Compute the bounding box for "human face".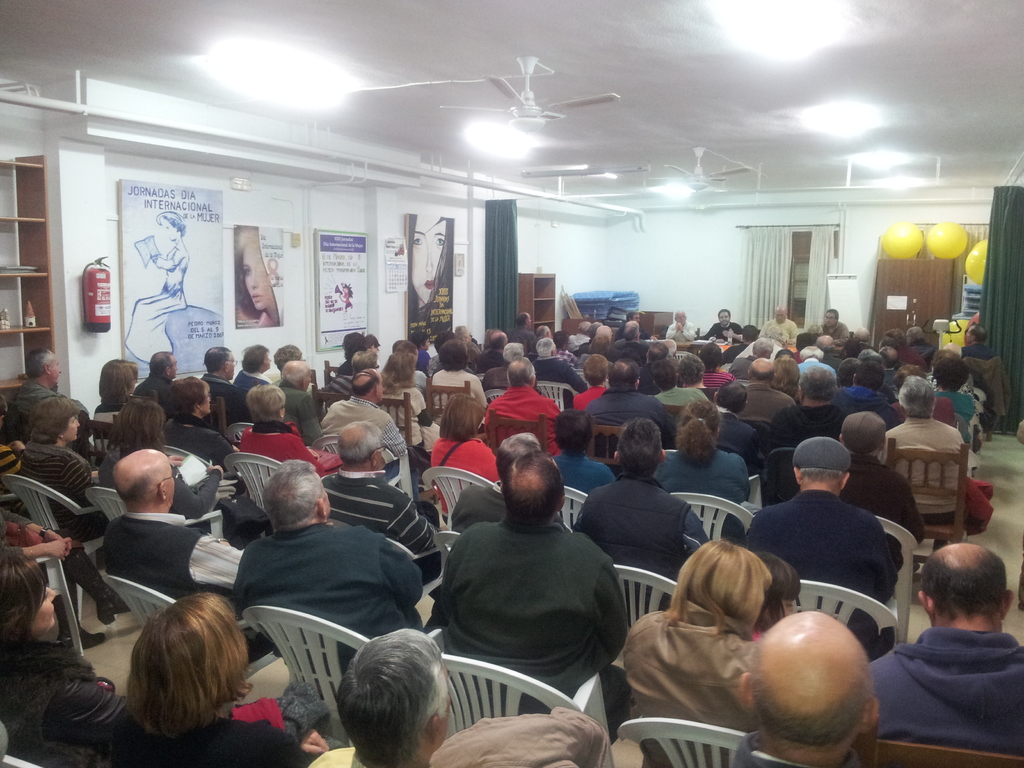
{"x1": 56, "y1": 415, "x2": 79, "y2": 443}.
